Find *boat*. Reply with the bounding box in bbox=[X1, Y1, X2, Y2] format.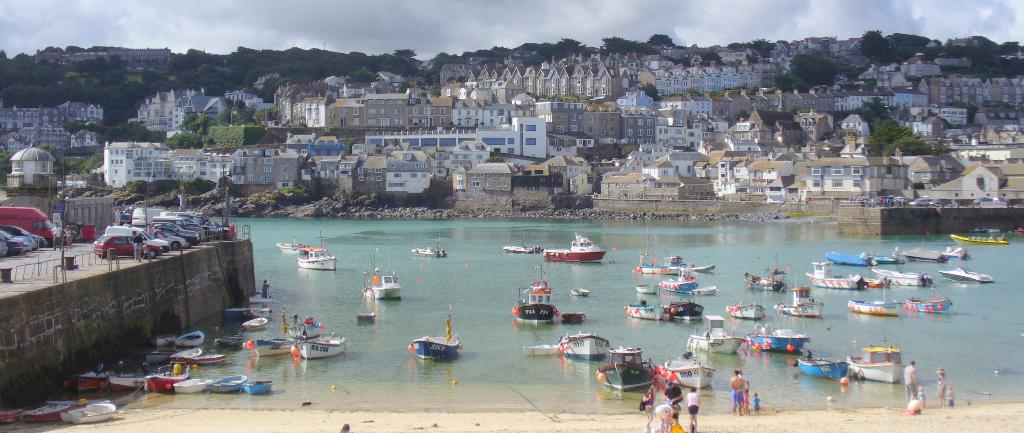
bbox=[624, 298, 666, 326].
